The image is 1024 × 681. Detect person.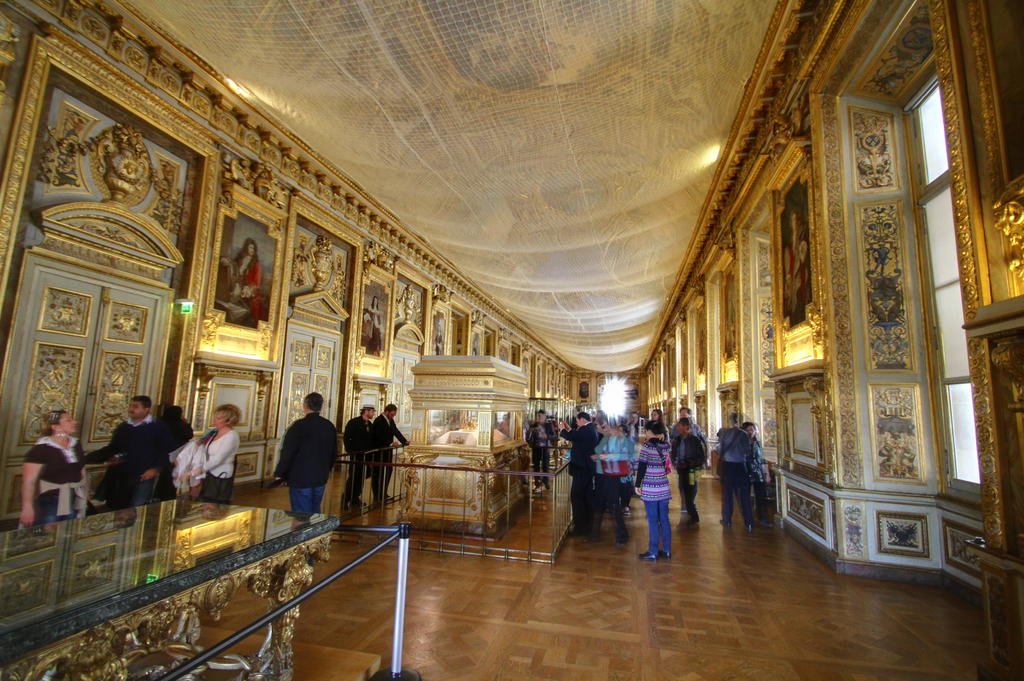
Detection: x1=675, y1=420, x2=710, y2=533.
